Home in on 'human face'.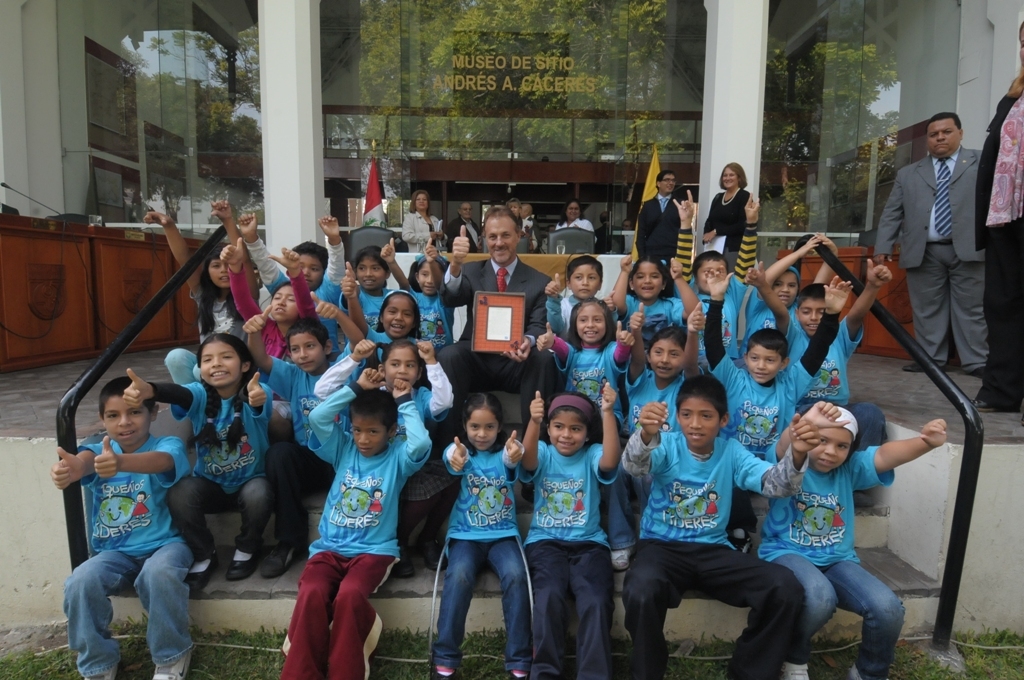
Homed in at 627, 264, 666, 304.
